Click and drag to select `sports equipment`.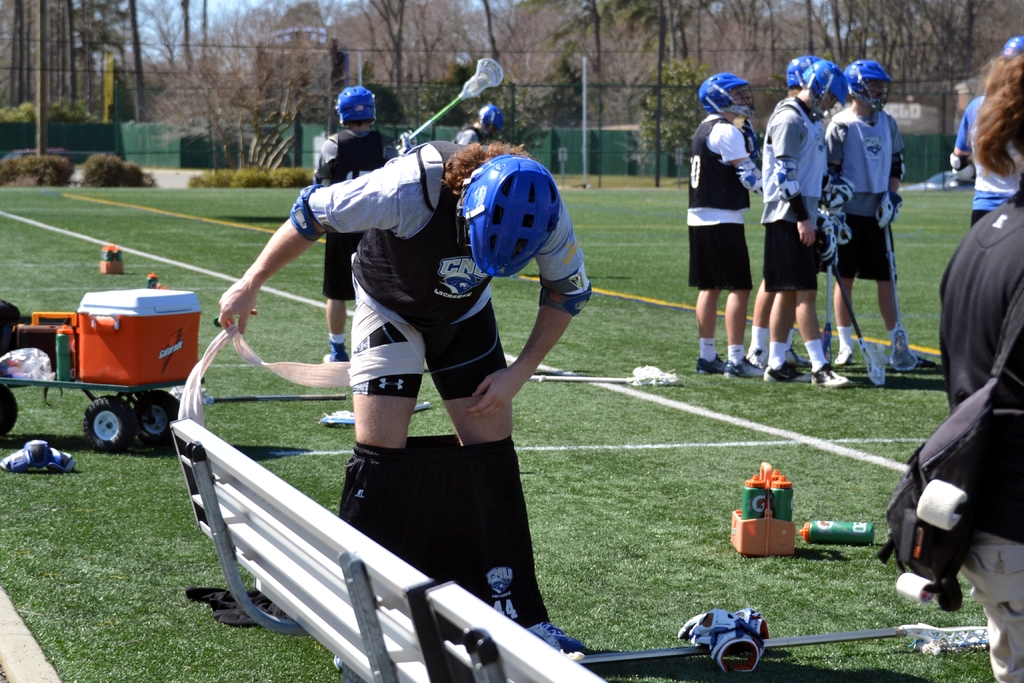
Selection: bbox(698, 72, 755, 119).
